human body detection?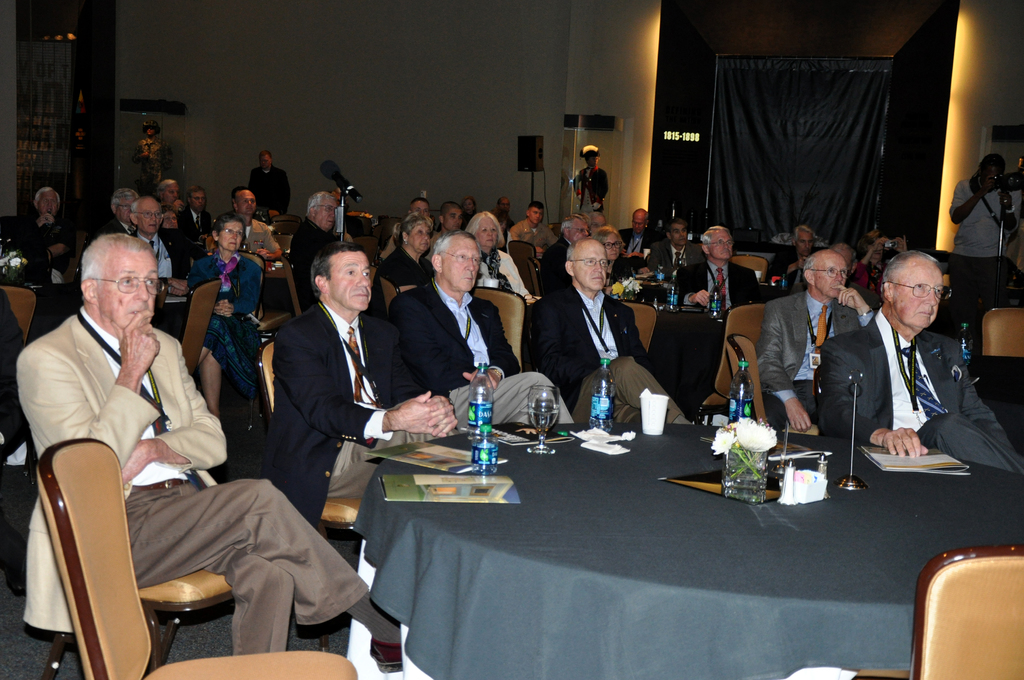
detection(246, 165, 296, 215)
